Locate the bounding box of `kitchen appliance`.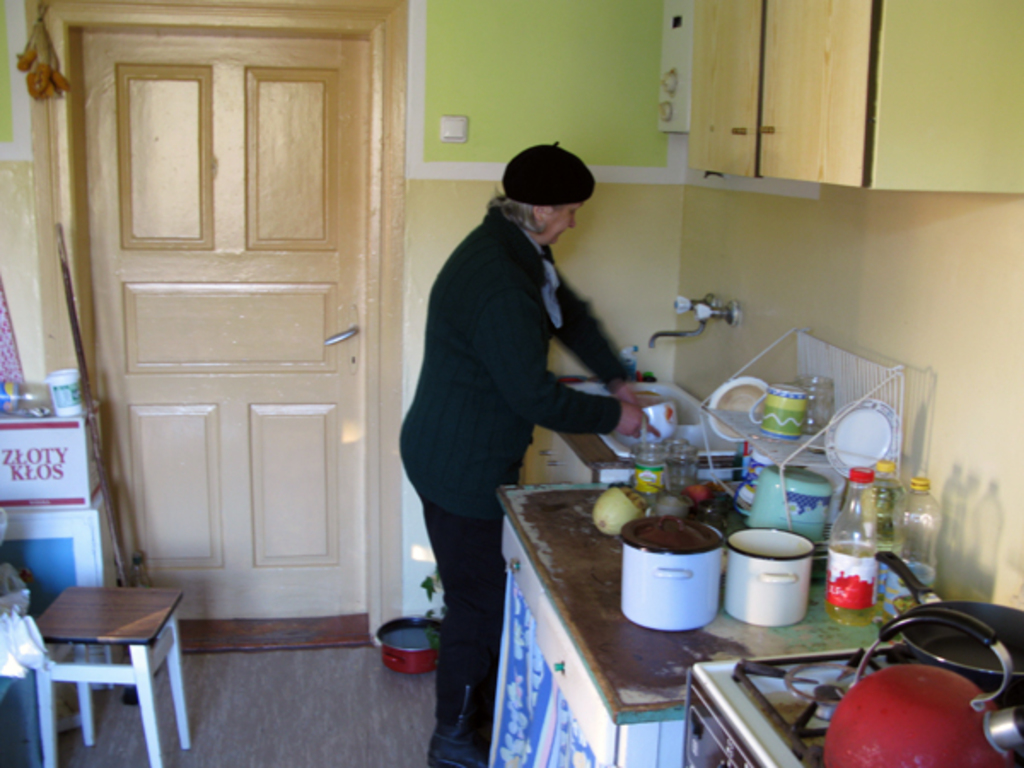
Bounding box: box(792, 374, 829, 428).
